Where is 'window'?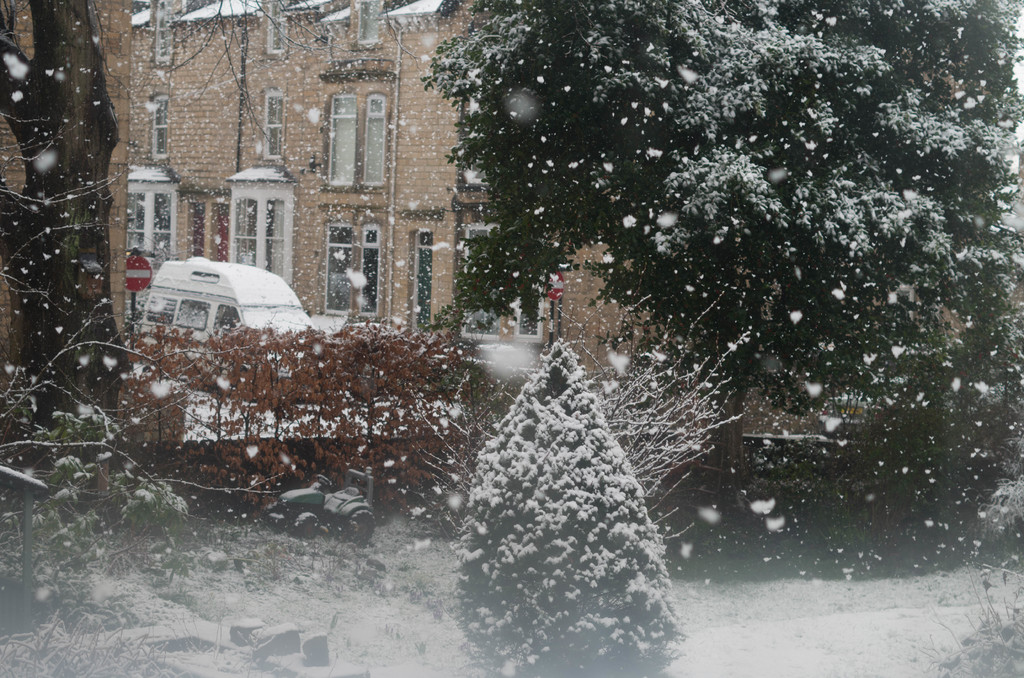
locate(515, 286, 545, 344).
